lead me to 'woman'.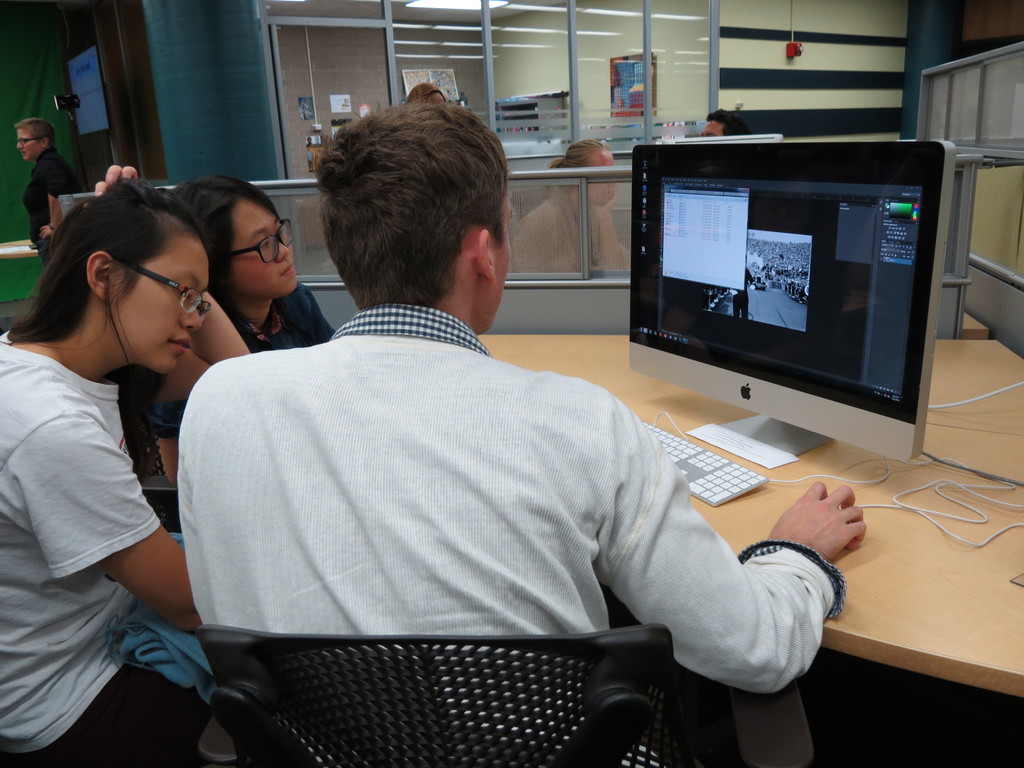
Lead to bbox(169, 173, 344, 487).
